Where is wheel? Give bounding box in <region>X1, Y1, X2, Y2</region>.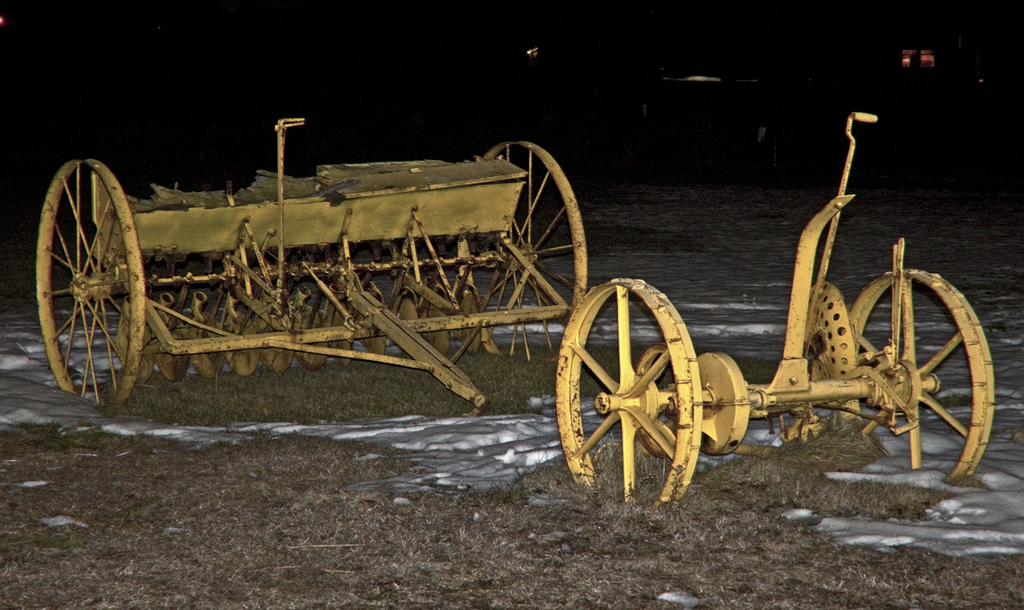
<region>453, 139, 588, 358</region>.
